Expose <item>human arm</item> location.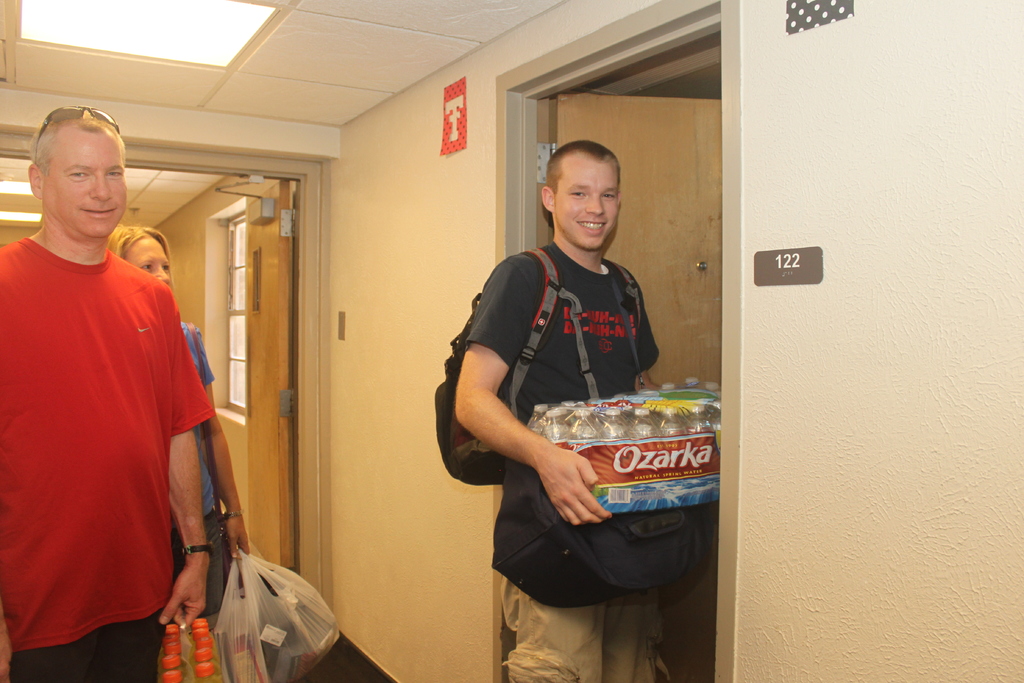
Exposed at <region>440, 302, 546, 528</region>.
